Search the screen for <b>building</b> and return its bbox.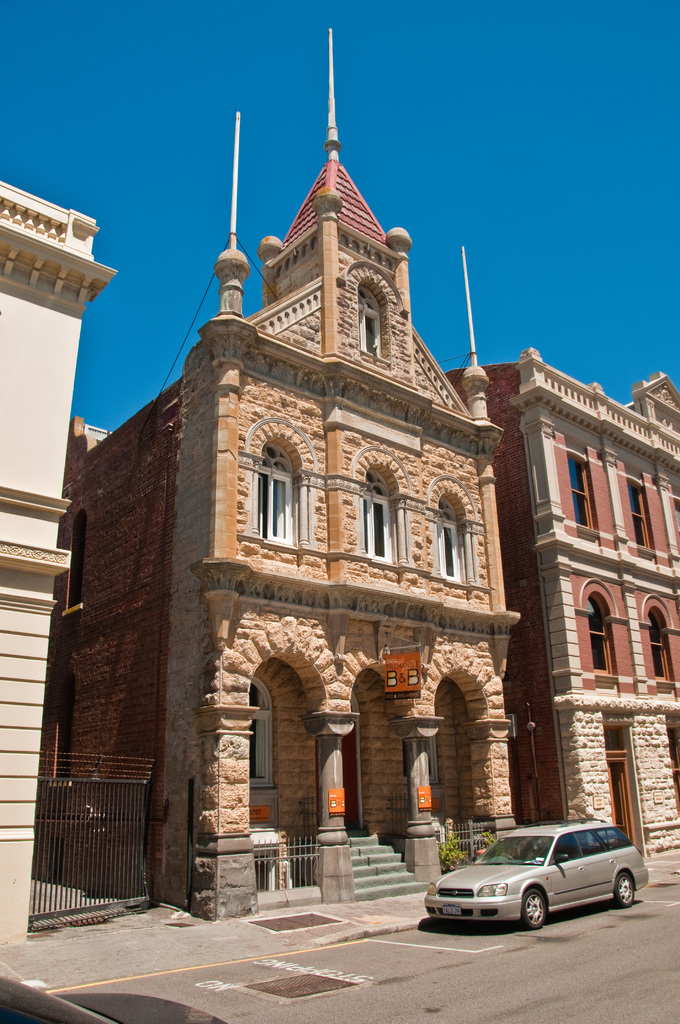
Found: {"x1": 35, "y1": 25, "x2": 524, "y2": 925}.
